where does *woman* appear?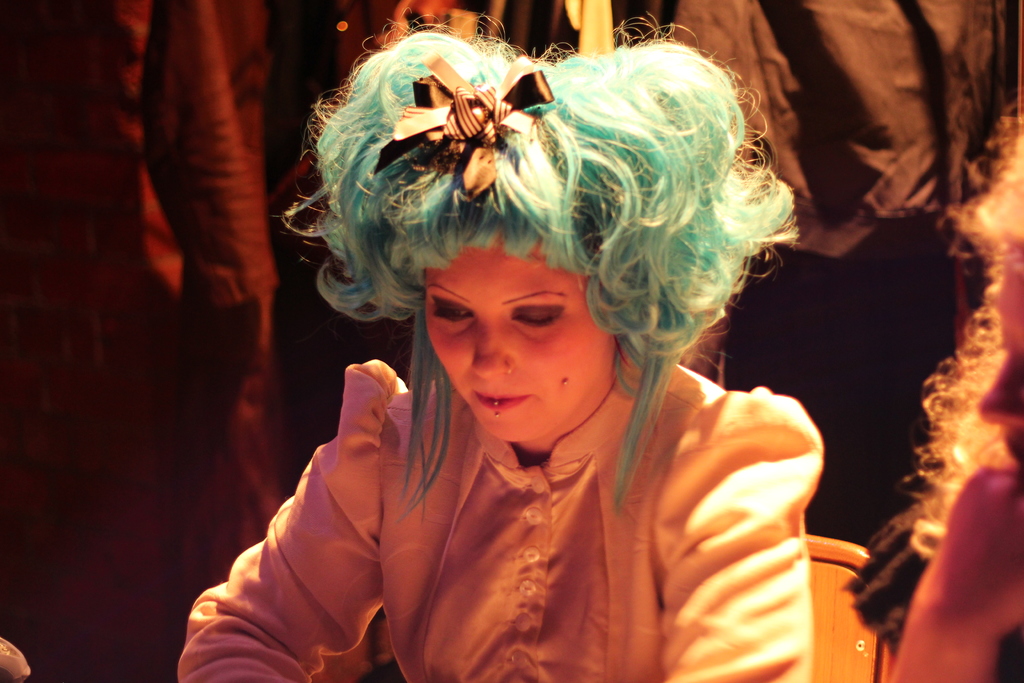
Appears at box(217, 20, 870, 666).
